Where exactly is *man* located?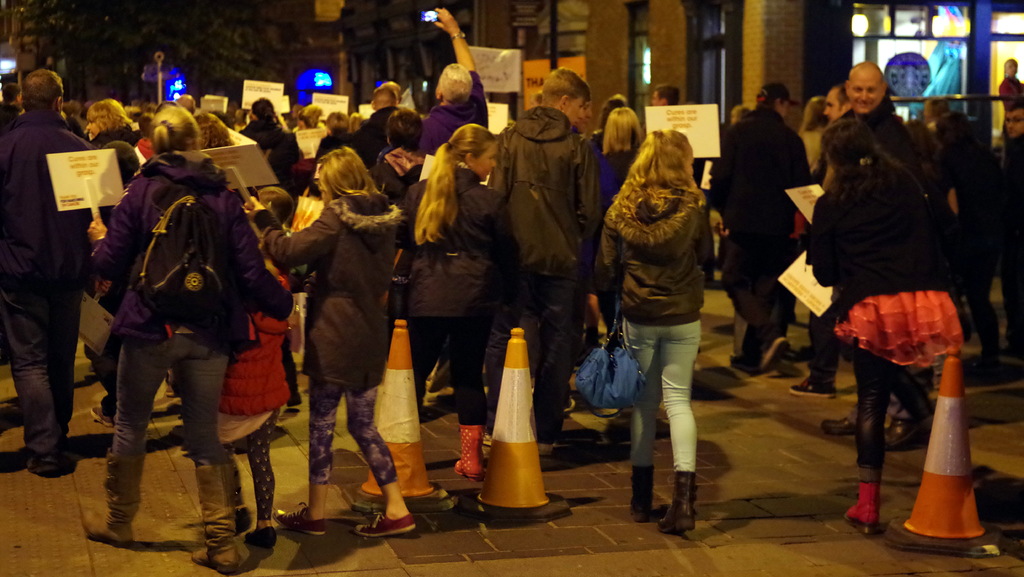
Its bounding box is BBox(7, 58, 102, 473).
